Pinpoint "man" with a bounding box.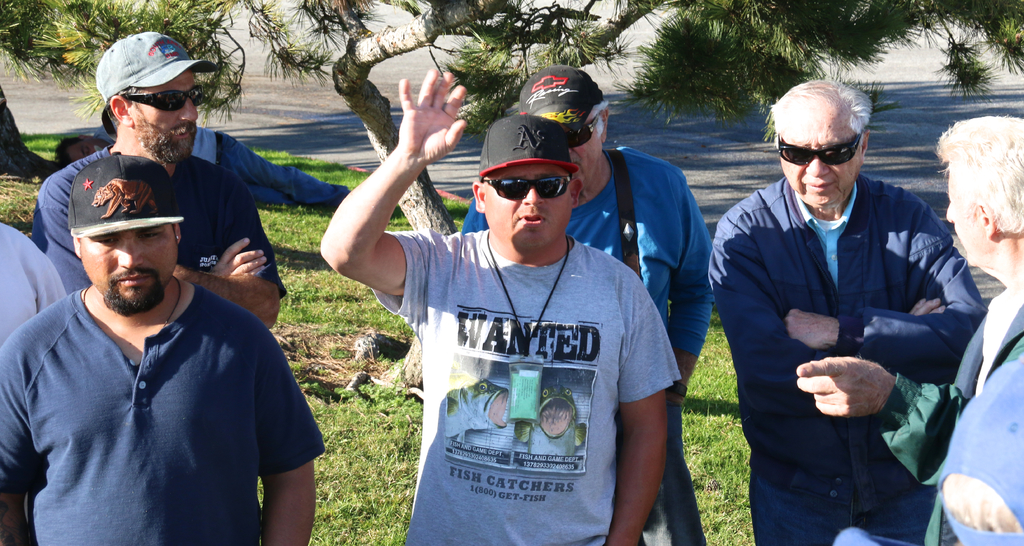
<box>462,66,714,545</box>.
